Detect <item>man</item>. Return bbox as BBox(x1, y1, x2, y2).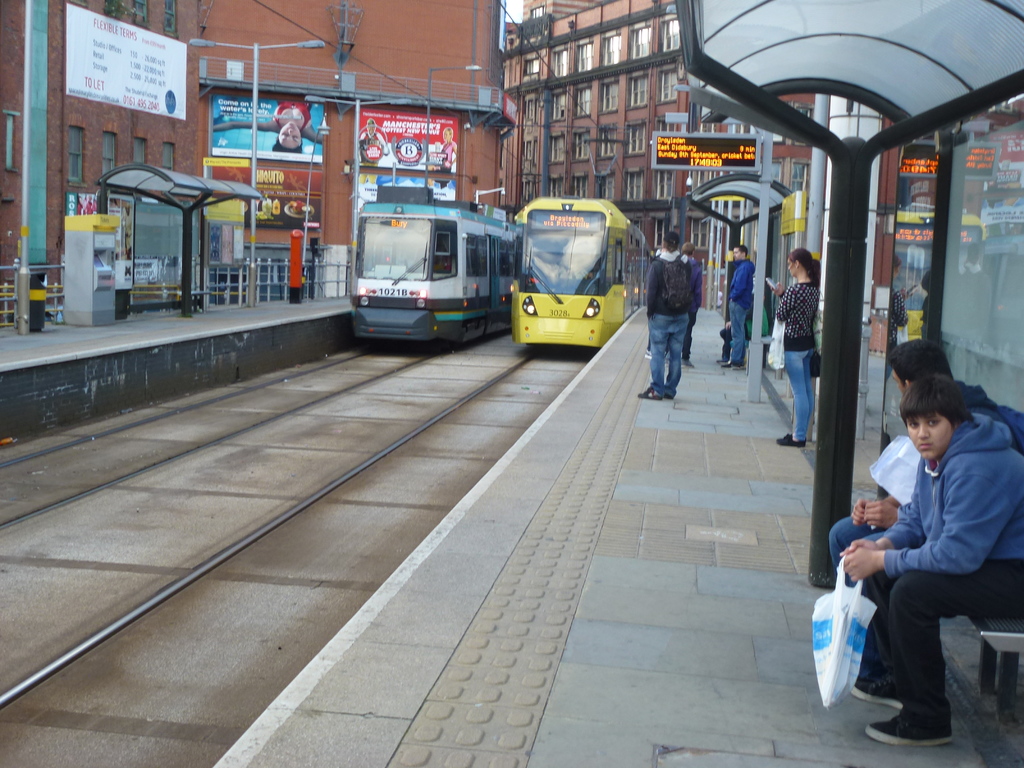
BBox(637, 232, 701, 393).
